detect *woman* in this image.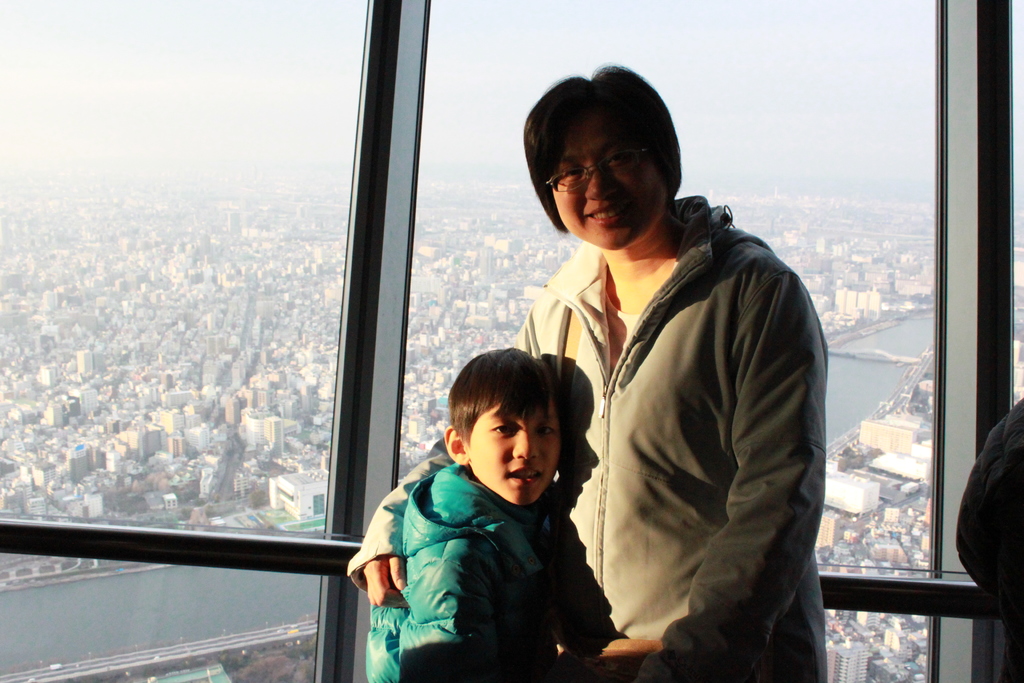
Detection: bbox=[488, 82, 827, 682].
